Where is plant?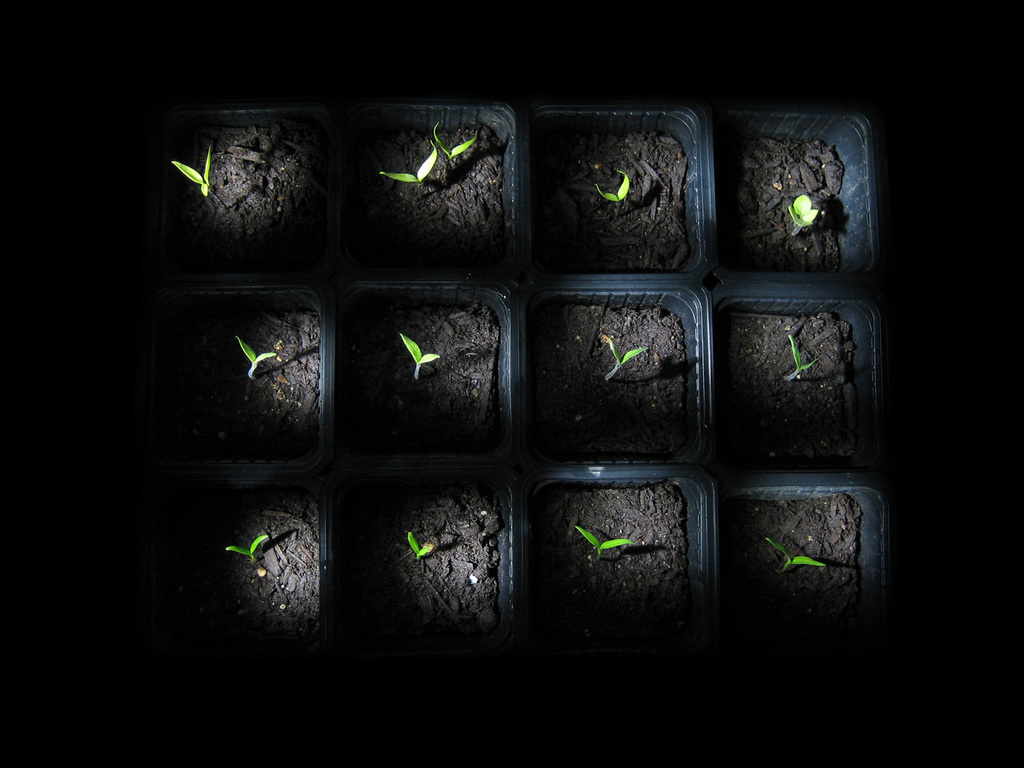
x1=395 y1=331 x2=444 y2=384.
